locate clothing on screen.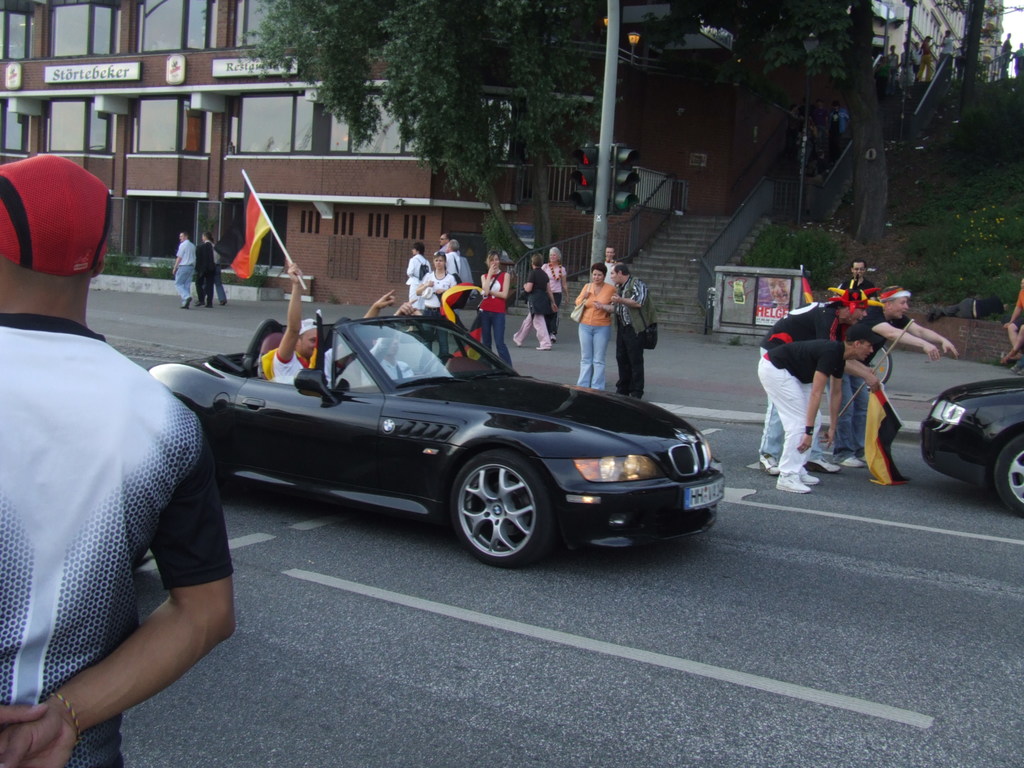
On screen at <region>20, 261, 247, 755</region>.
